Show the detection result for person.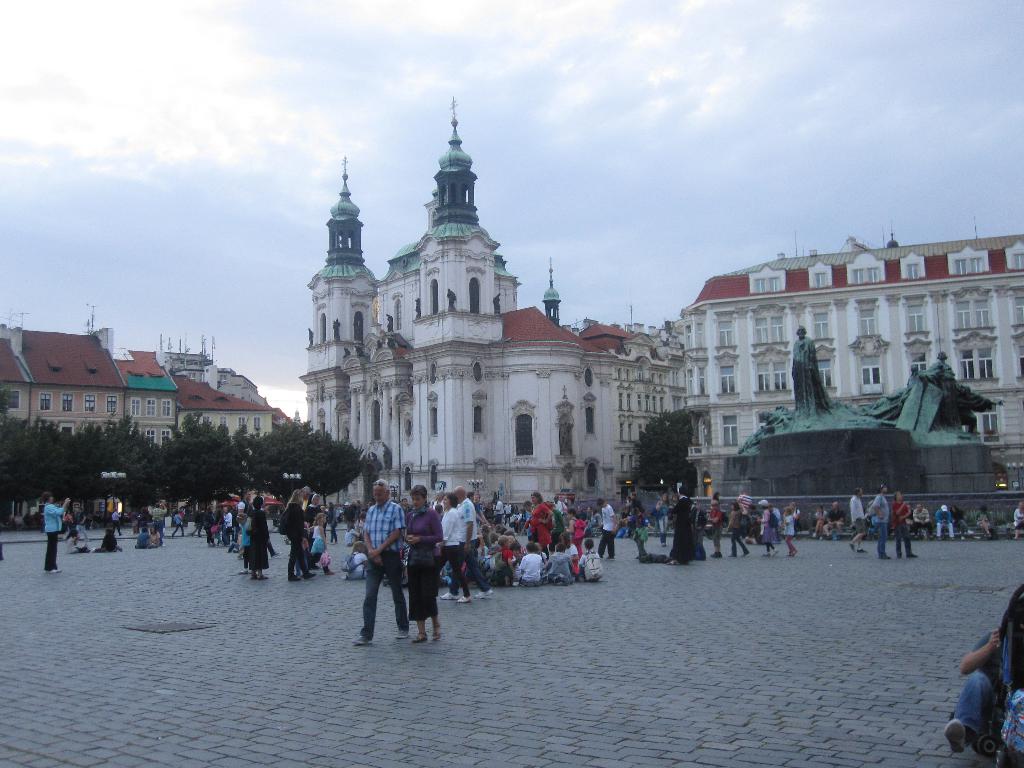
box(349, 476, 415, 644).
